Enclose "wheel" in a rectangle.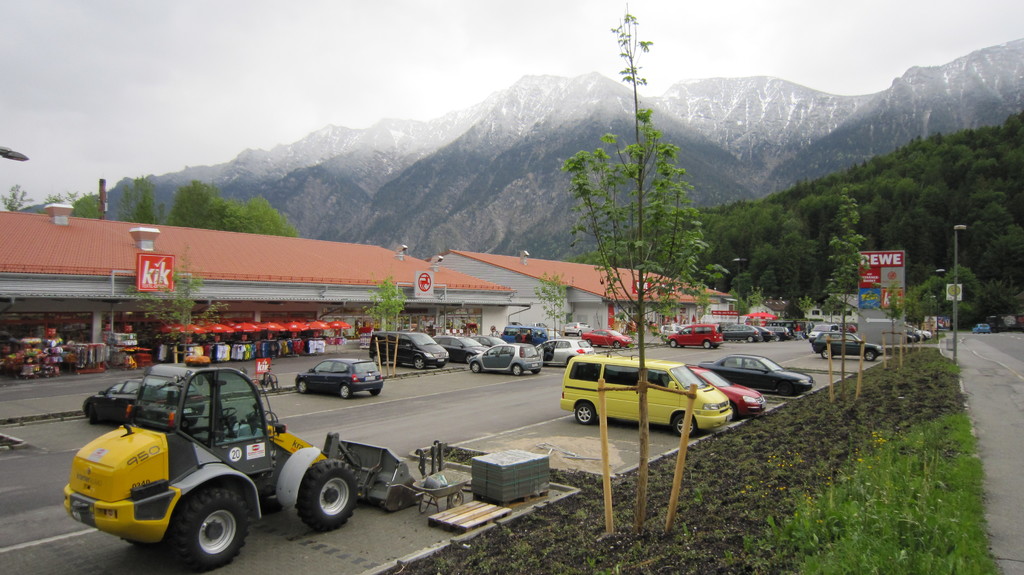
772/336/780/343.
